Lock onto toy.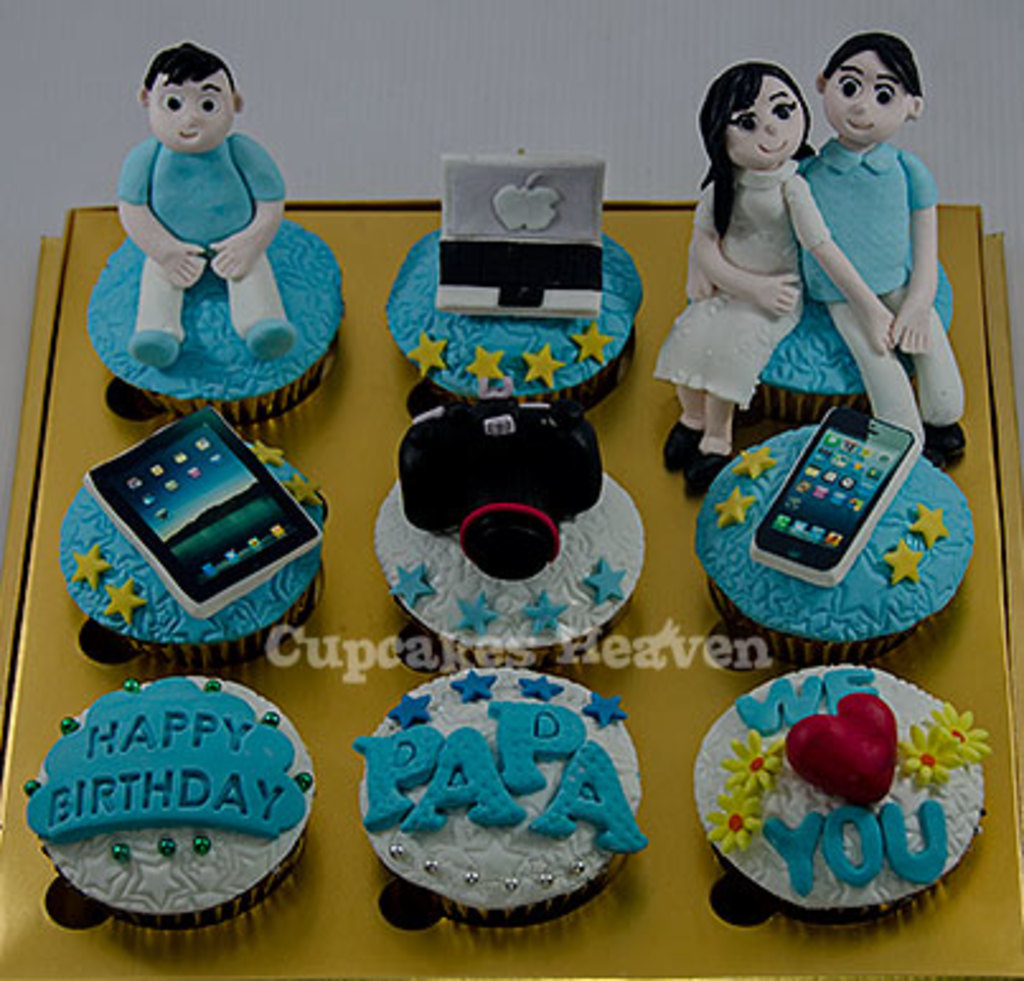
Locked: {"x1": 795, "y1": 25, "x2": 960, "y2": 463}.
